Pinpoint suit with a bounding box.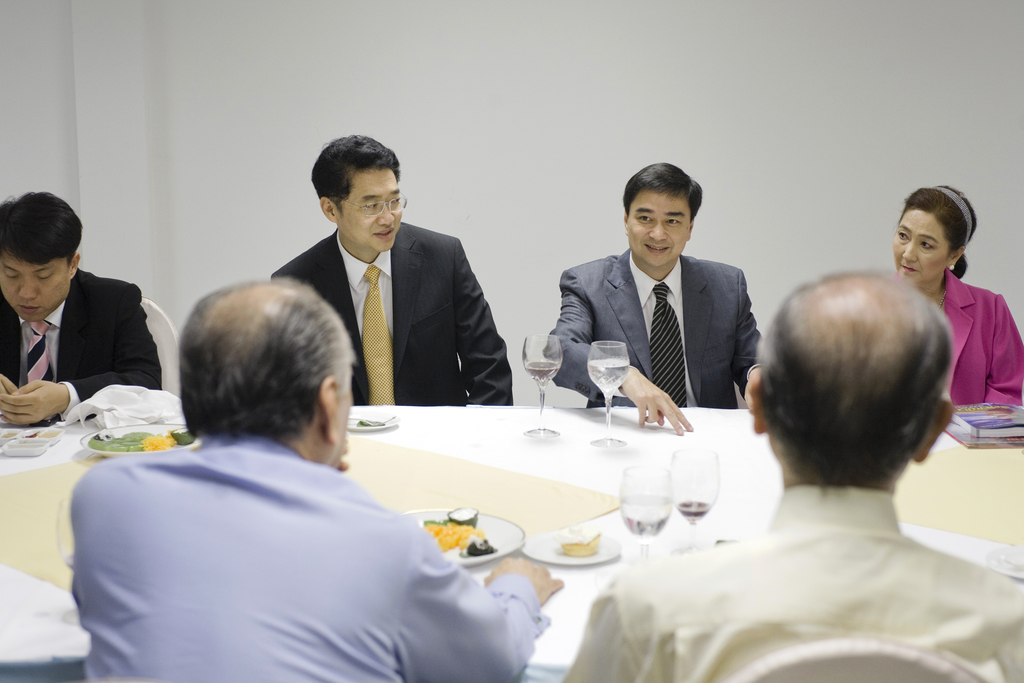
BBox(265, 179, 508, 429).
